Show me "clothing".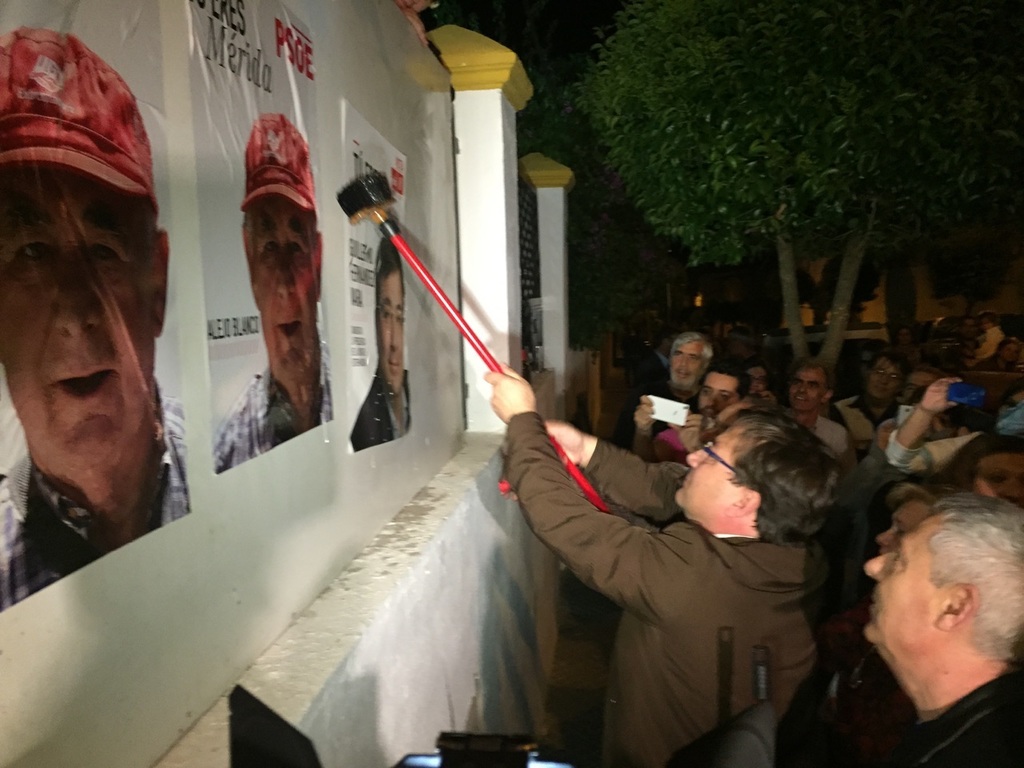
"clothing" is here: 501:395:885:761.
